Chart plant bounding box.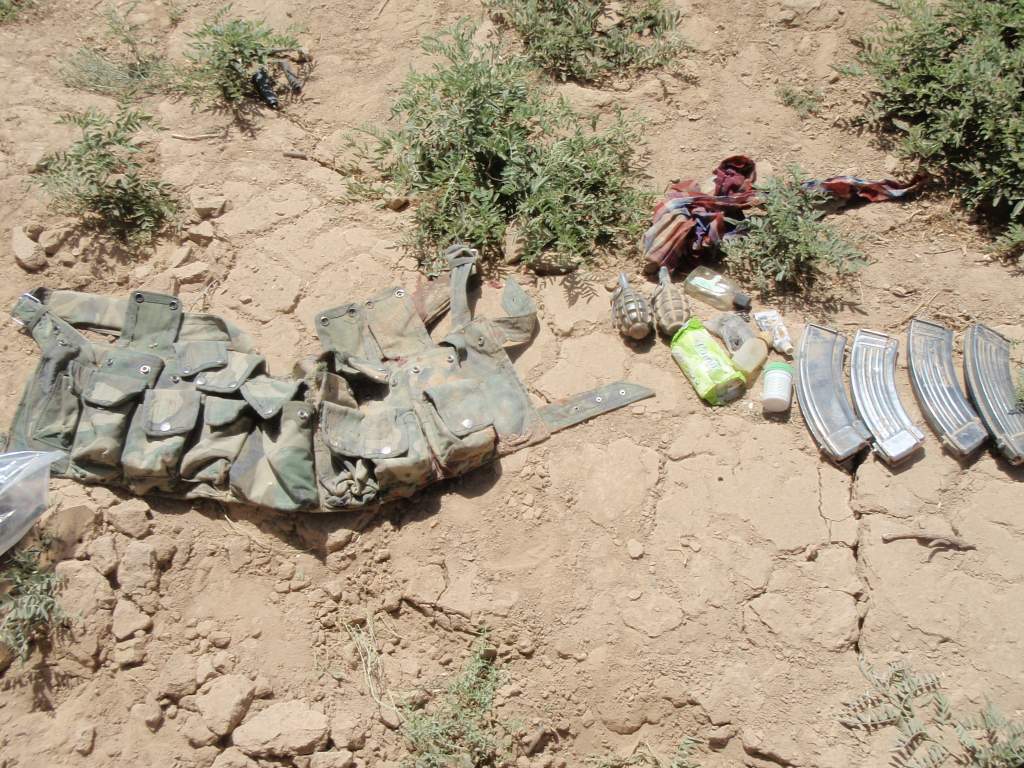
Charted: <bbox>845, 666, 1023, 767</bbox>.
